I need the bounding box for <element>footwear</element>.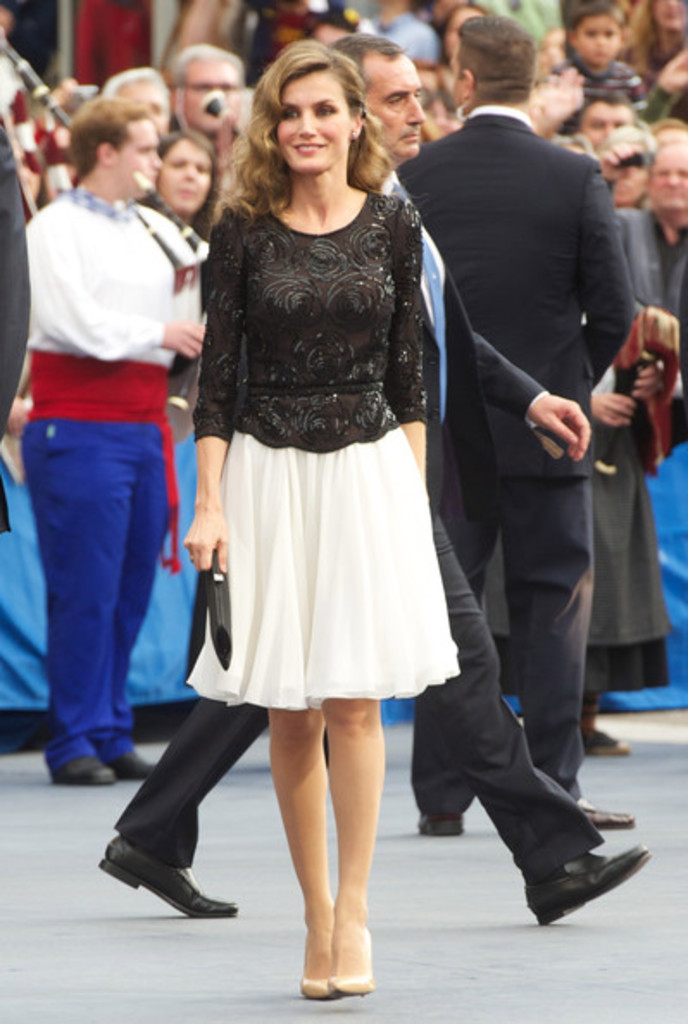
Here it is: (576,705,628,750).
